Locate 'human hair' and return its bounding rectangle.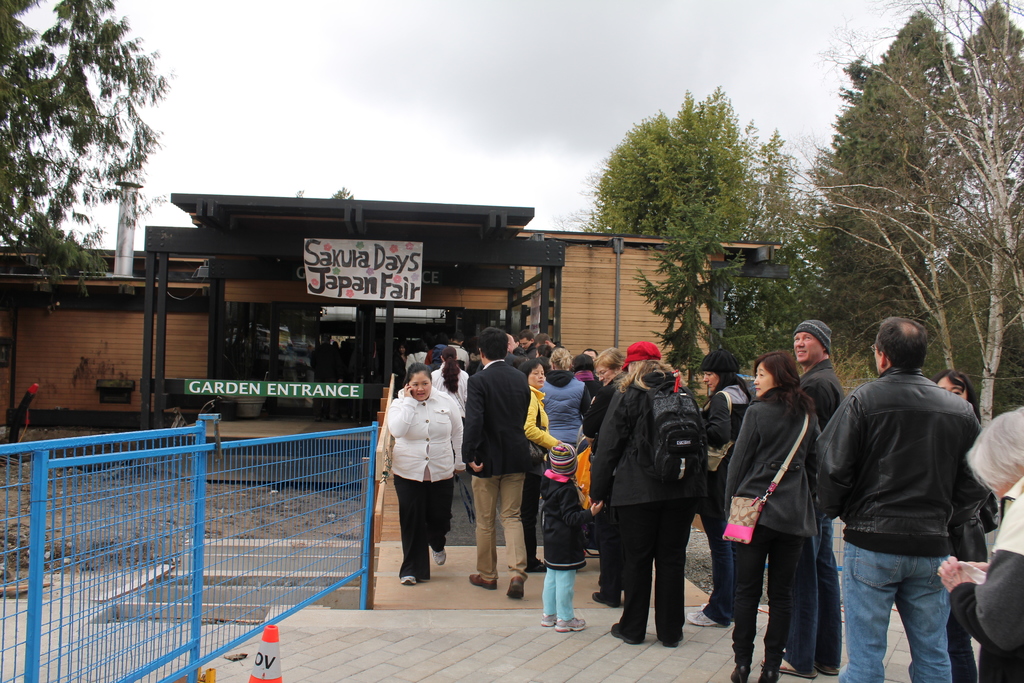
bbox(753, 349, 819, 421).
